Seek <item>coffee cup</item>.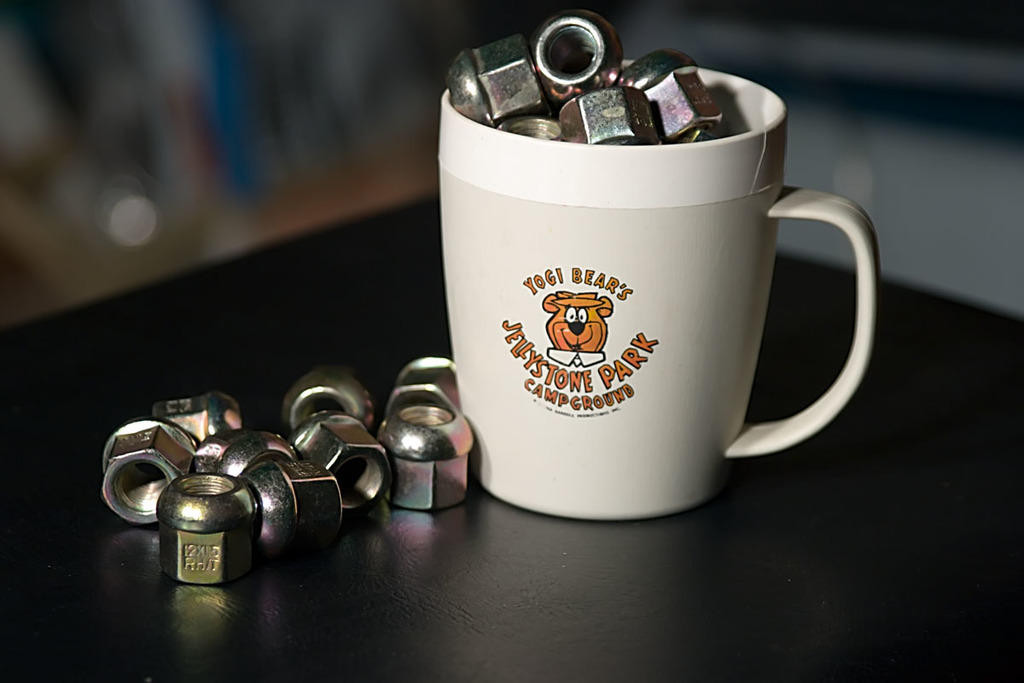
bbox(437, 60, 878, 522).
